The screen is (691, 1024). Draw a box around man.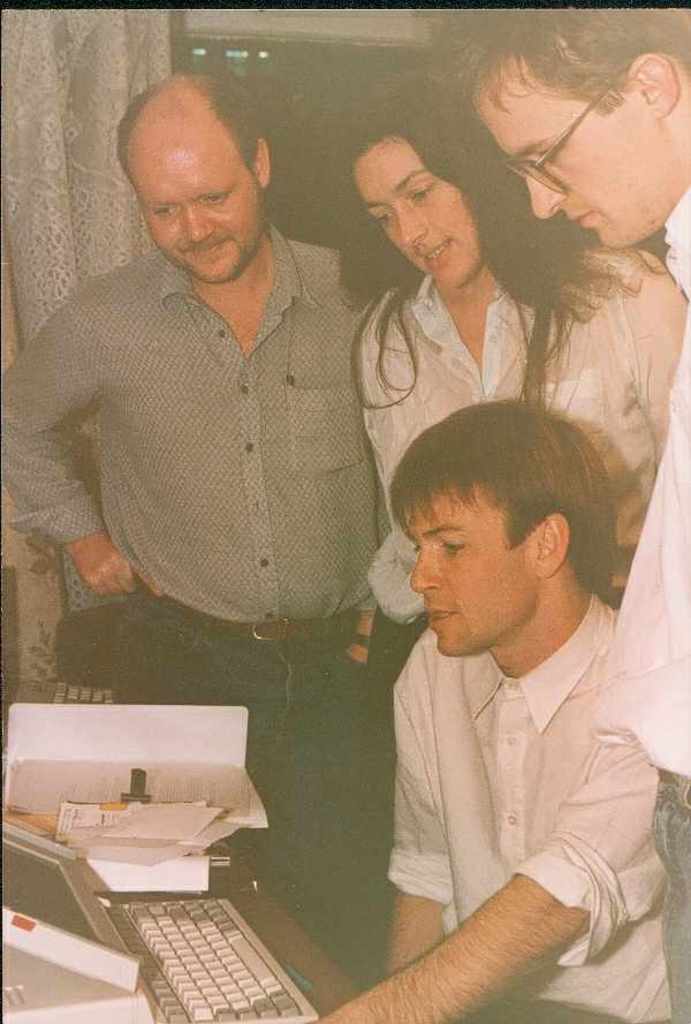
<bbox>0, 69, 384, 977</bbox>.
